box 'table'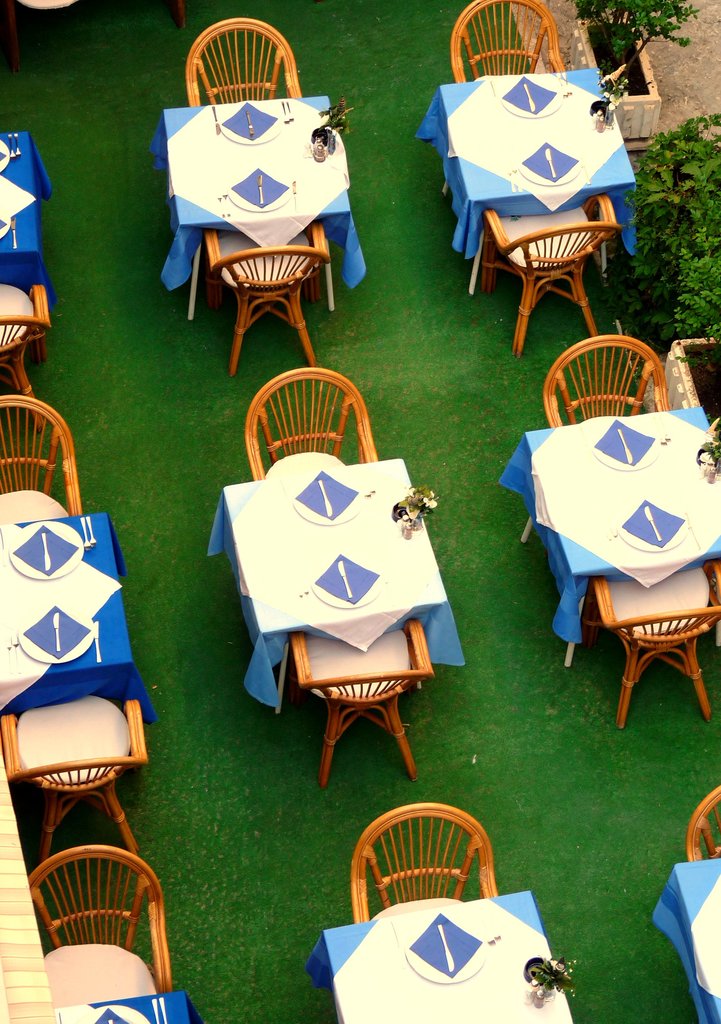
(x1=159, y1=90, x2=371, y2=281)
